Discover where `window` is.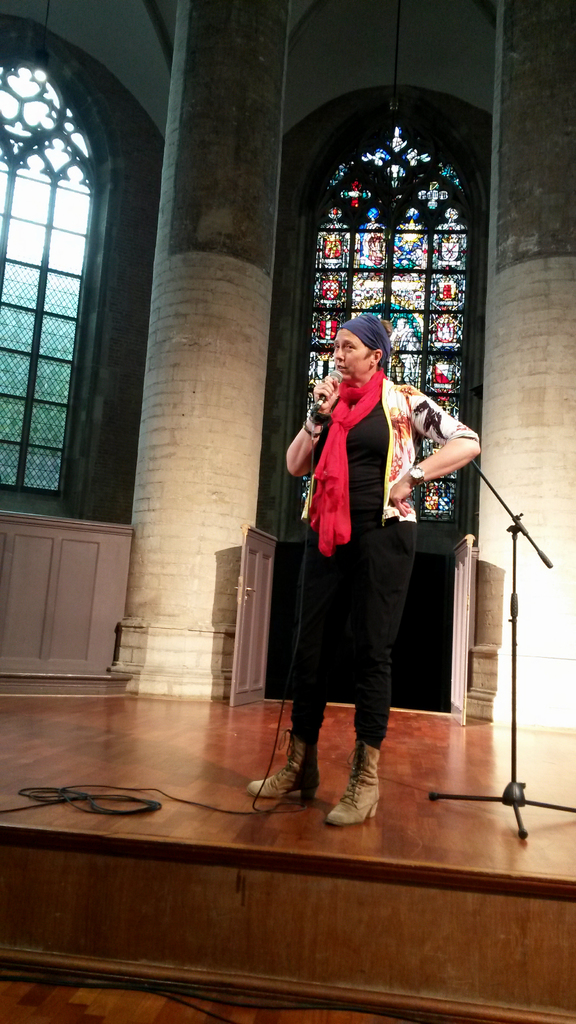
Discovered at (0, 8, 109, 527).
